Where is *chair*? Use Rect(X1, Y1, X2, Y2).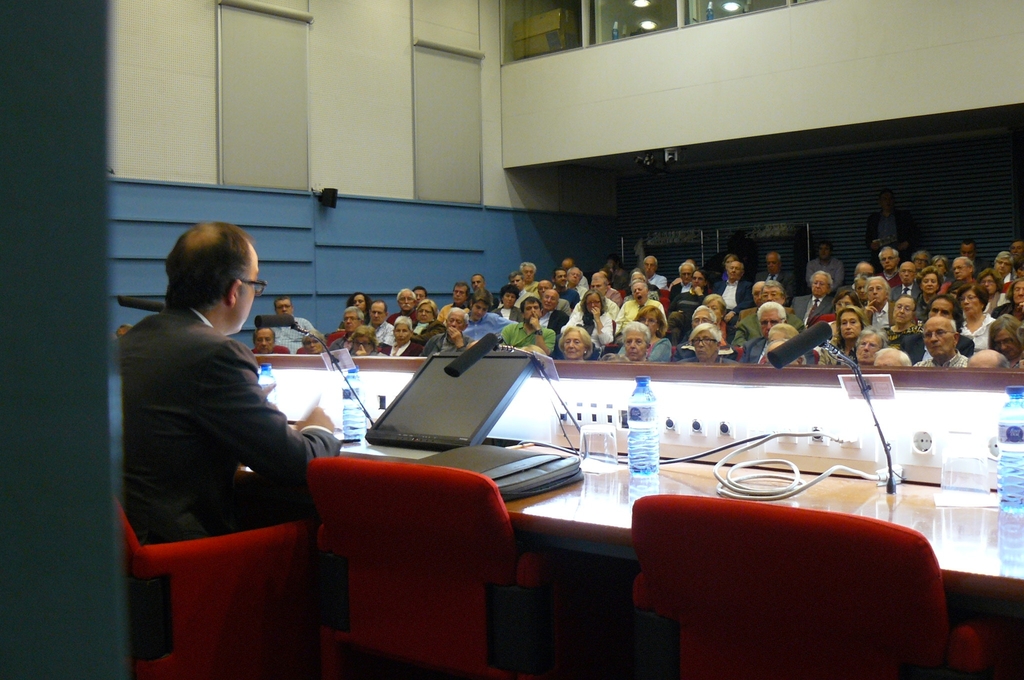
Rect(610, 498, 1002, 679).
